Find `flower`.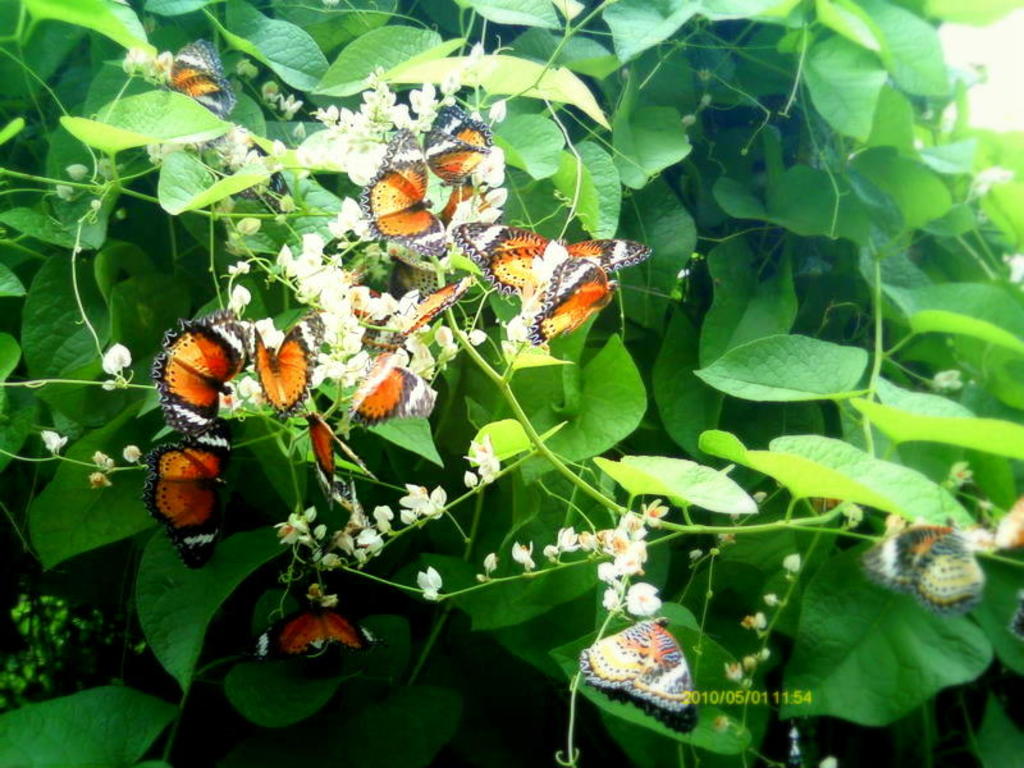
457:433:498:471.
